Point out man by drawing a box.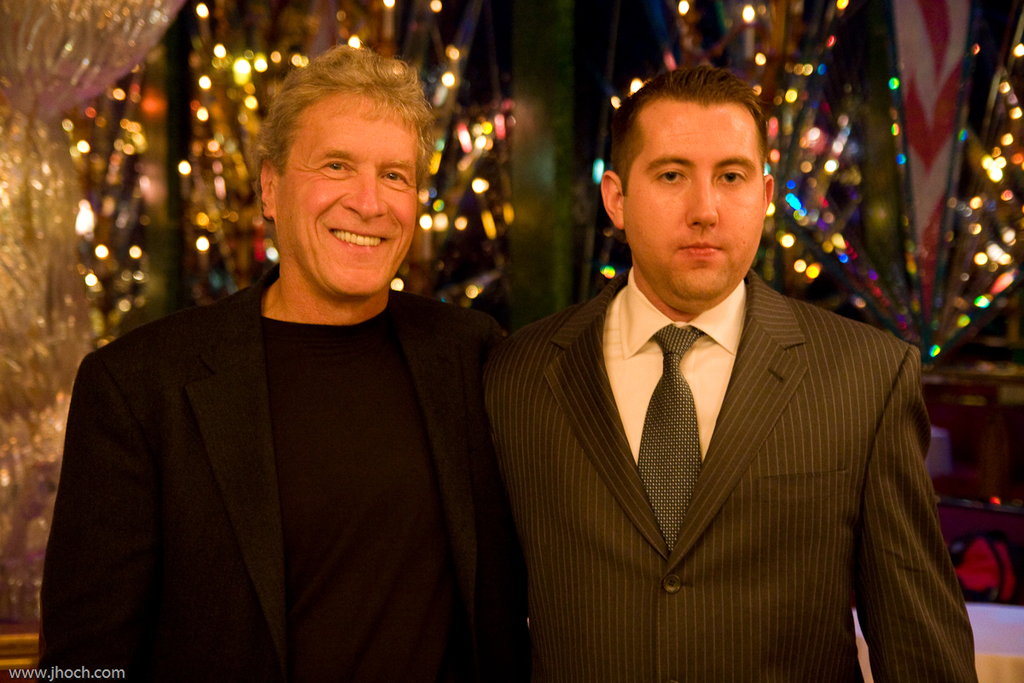
(475,62,978,682).
